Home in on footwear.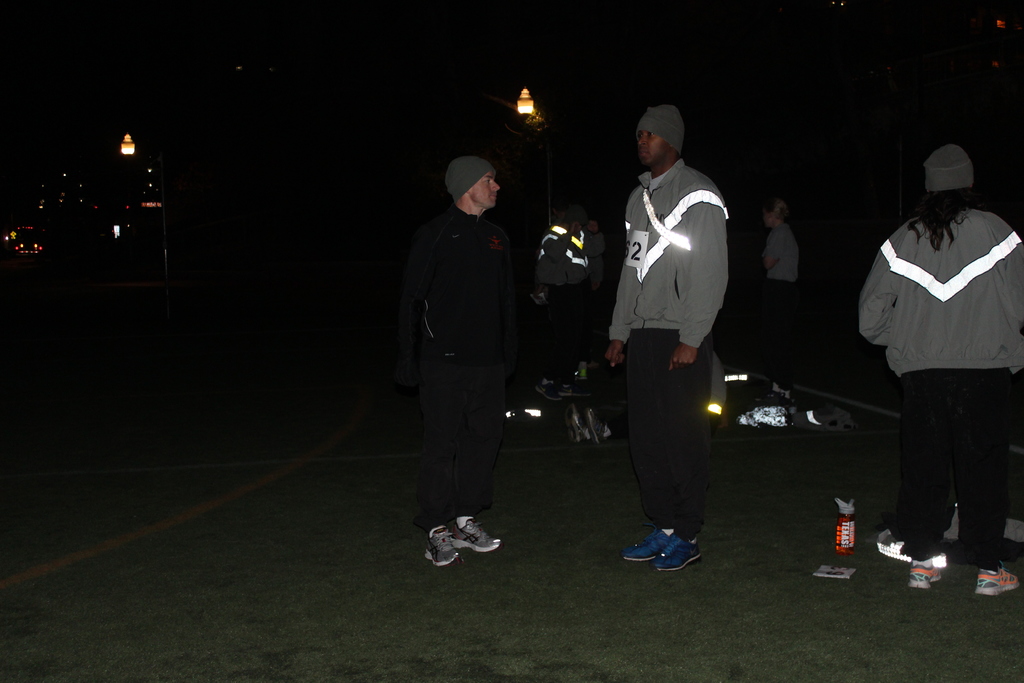
Homed in at (left=422, top=523, right=463, bottom=564).
